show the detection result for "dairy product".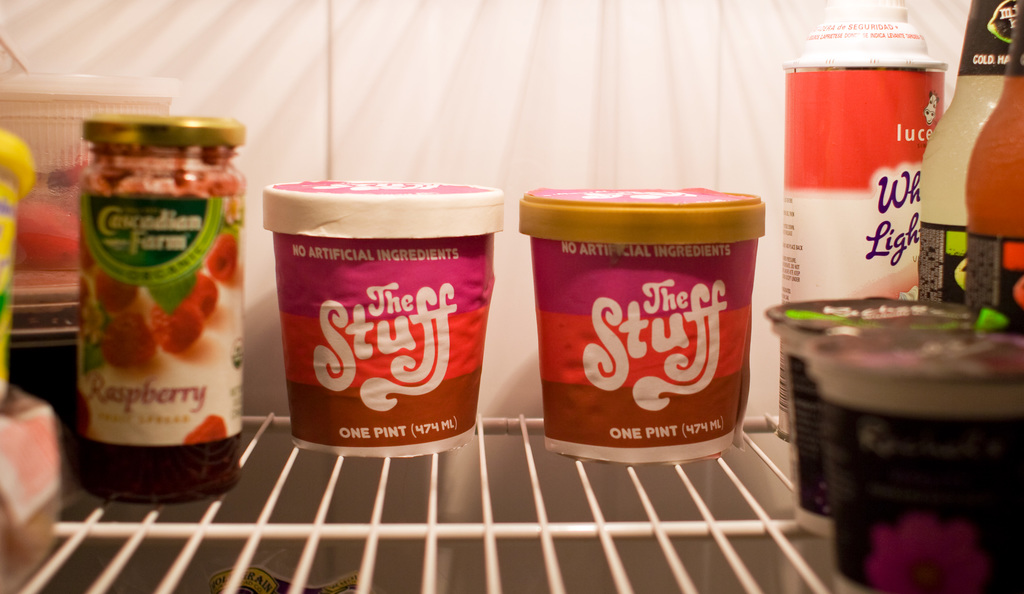
[828, 333, 1023, 593].
